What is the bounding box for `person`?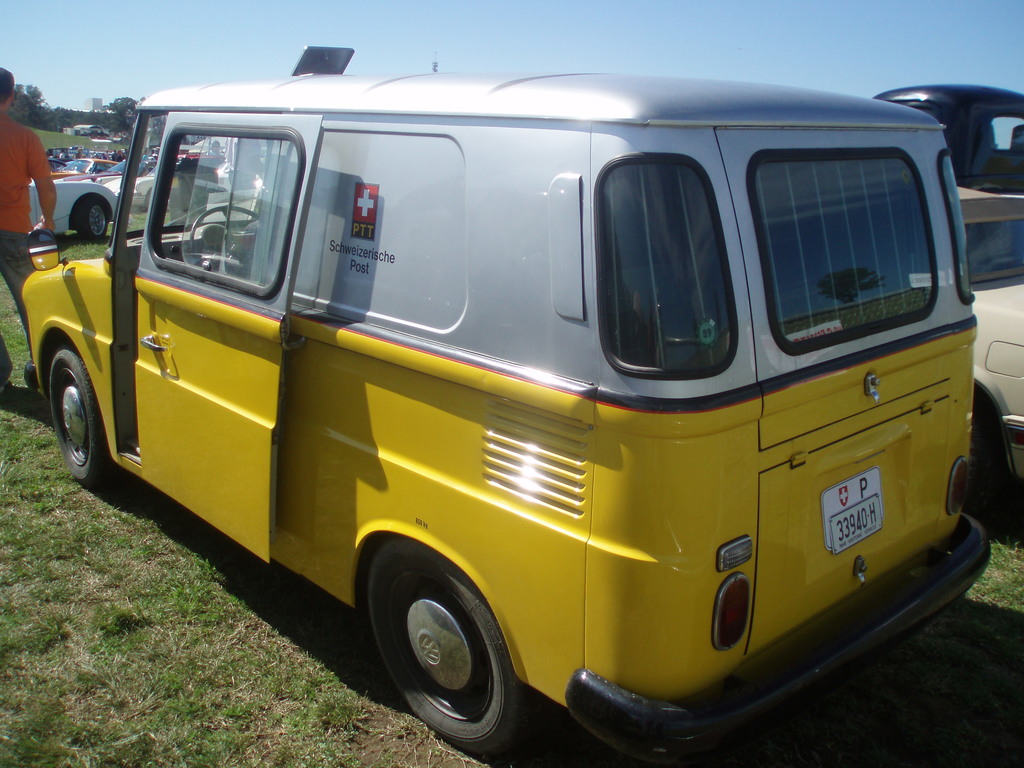
select_region(0, 70, 56, 400).
